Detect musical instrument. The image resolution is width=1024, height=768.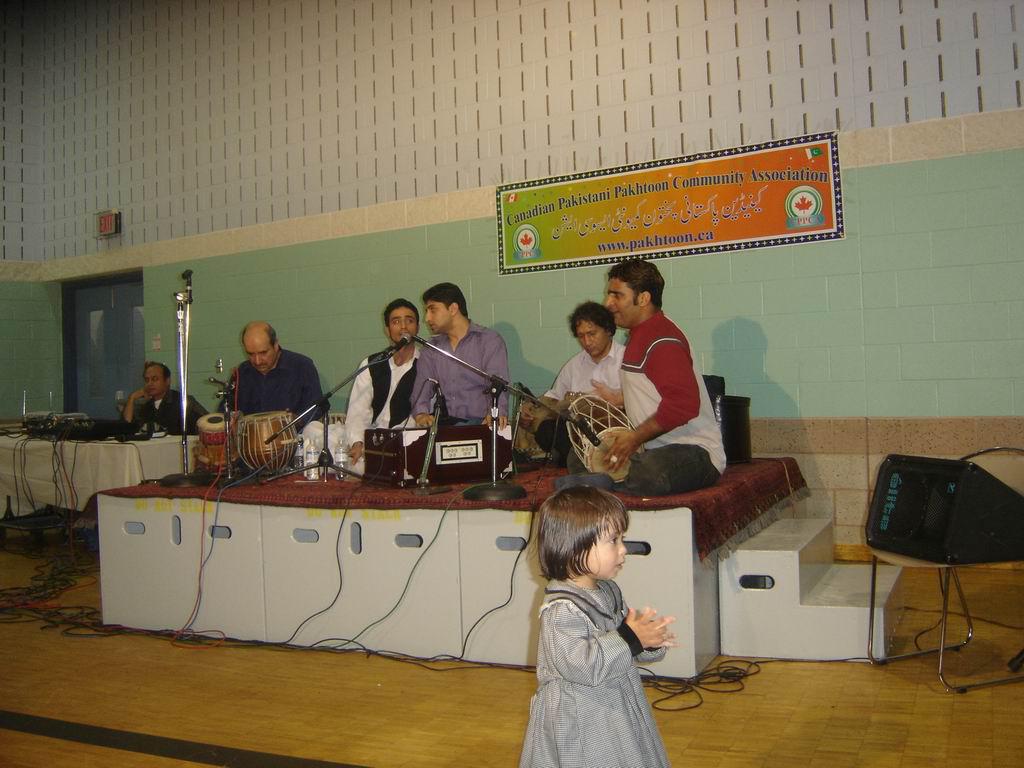
box=[239, 403, 297, 475].
